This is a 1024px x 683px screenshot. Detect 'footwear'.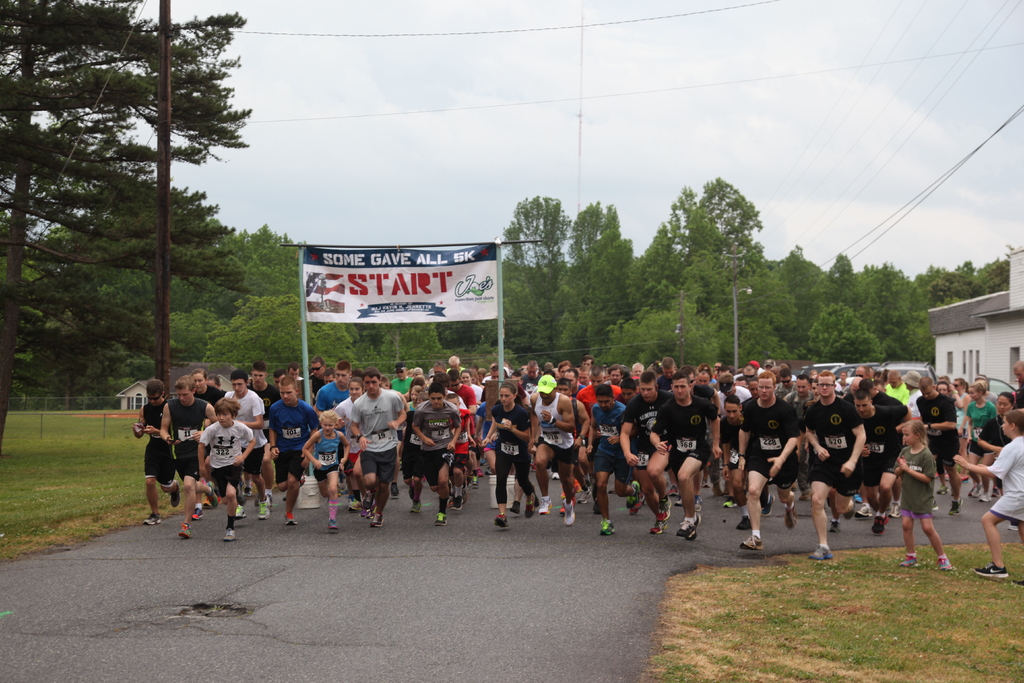
pyautogui.locateOnScreen(624, 482, 640, 507).
